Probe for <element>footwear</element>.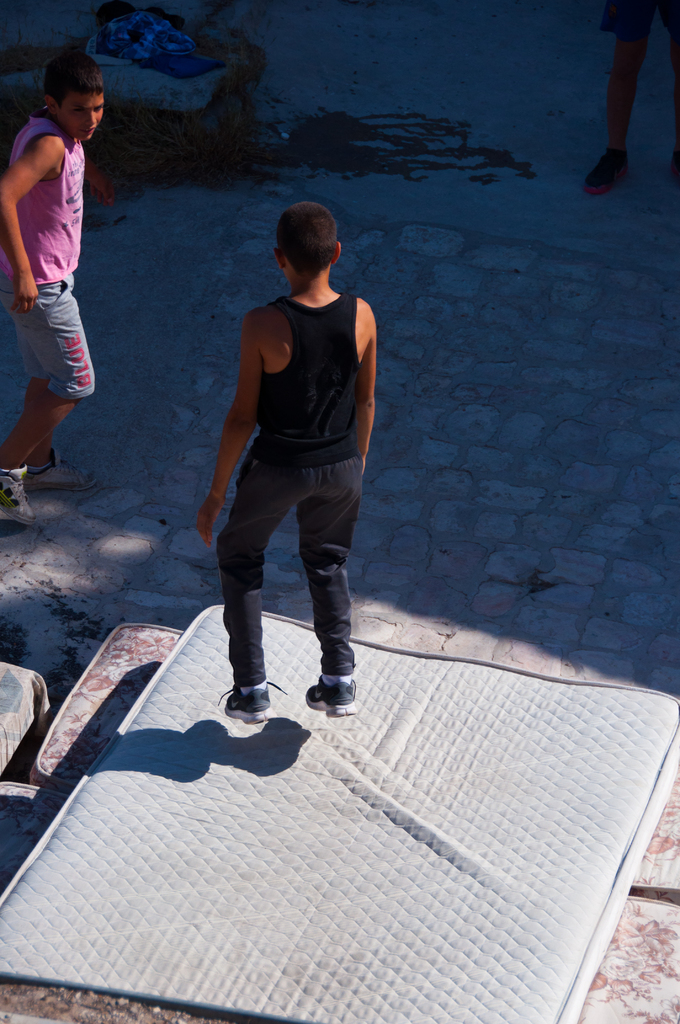
Probe result: 305/676/361/718.
